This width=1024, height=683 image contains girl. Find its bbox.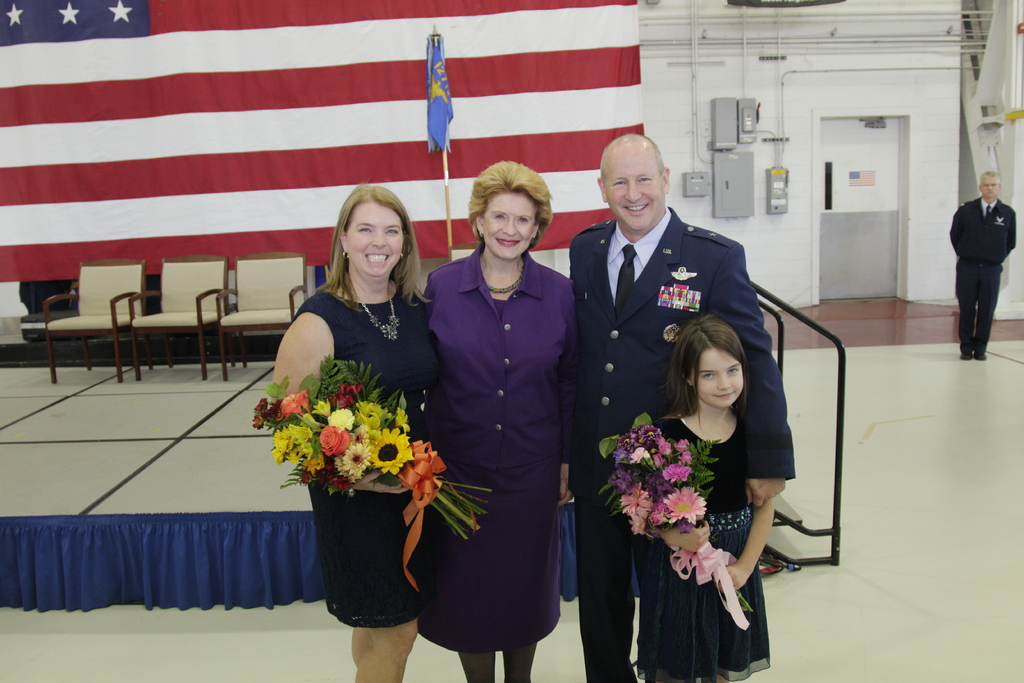
region(600, 317, 776, 682).
